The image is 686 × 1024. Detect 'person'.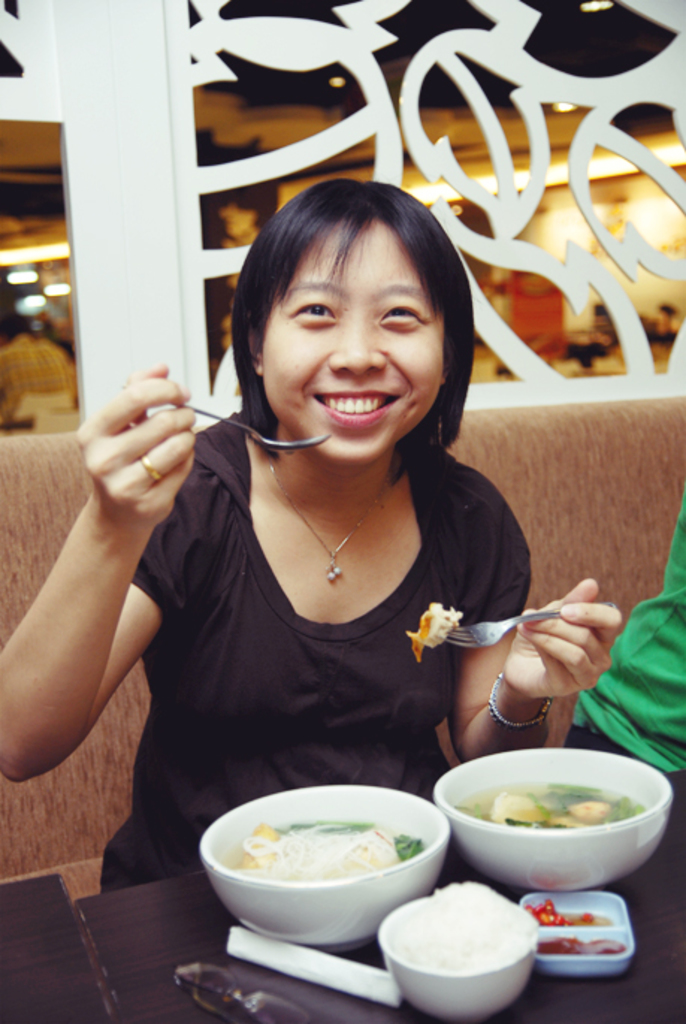
Detection: rect(0, 176, 625, 891).
